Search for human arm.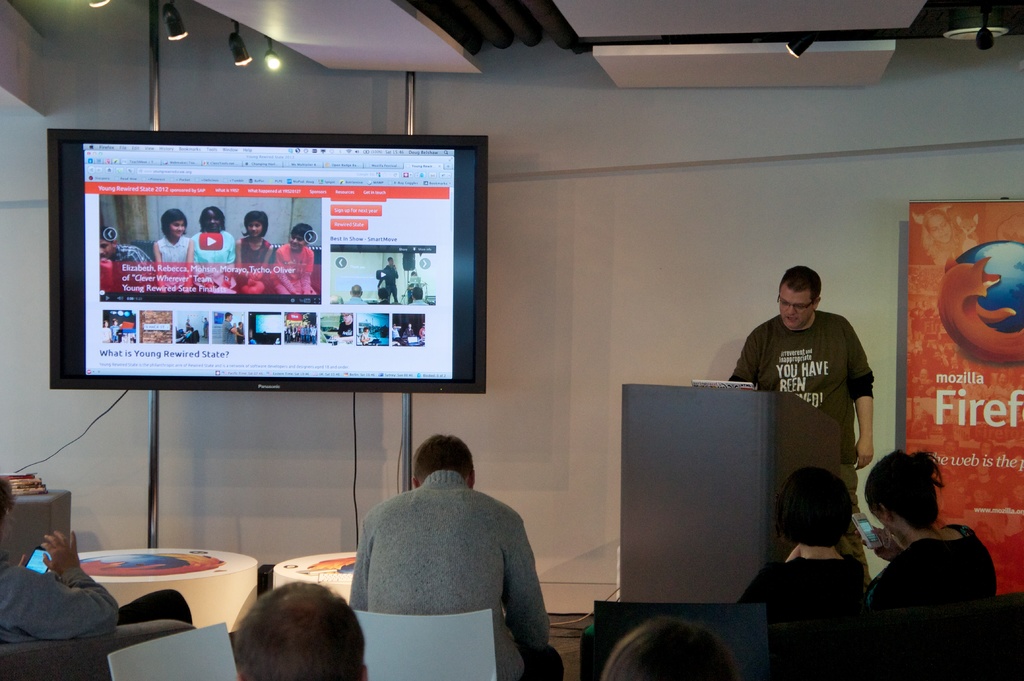
Found at l=299, t=250, r=316, b=296.
